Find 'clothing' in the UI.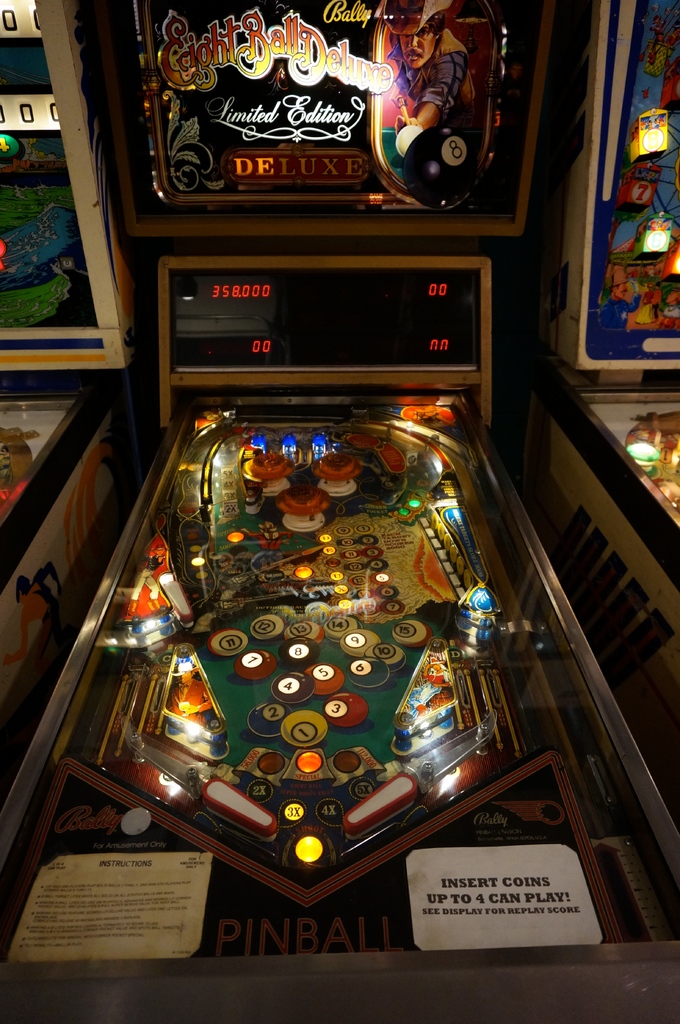
UI element at box=[127, 557, 165, 602].
